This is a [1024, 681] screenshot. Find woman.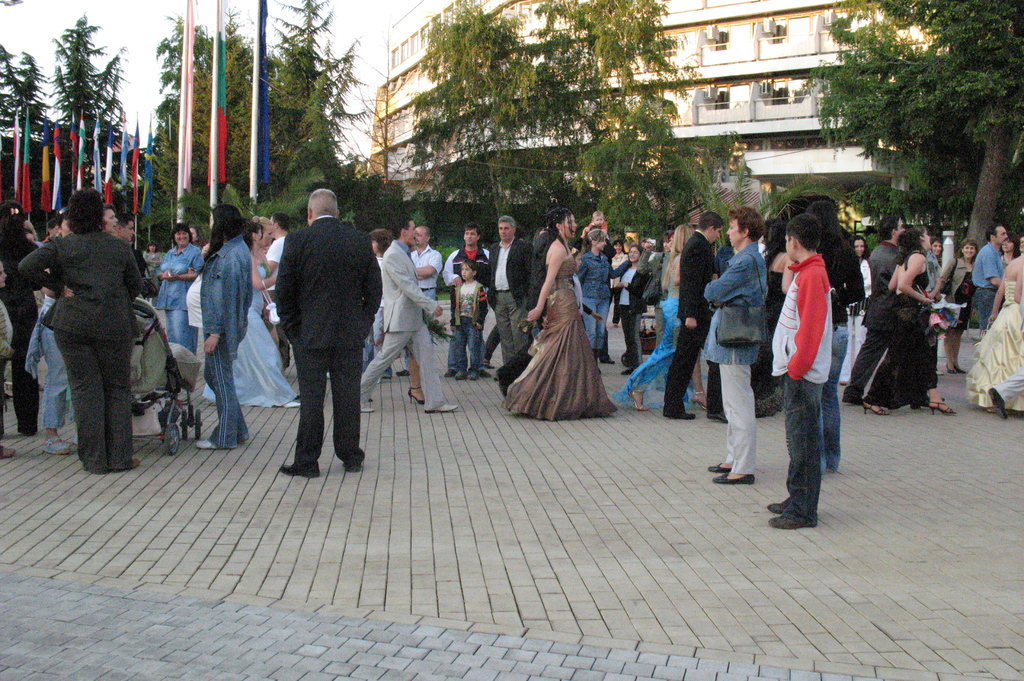
Bounding box: 939:237:988:371.
